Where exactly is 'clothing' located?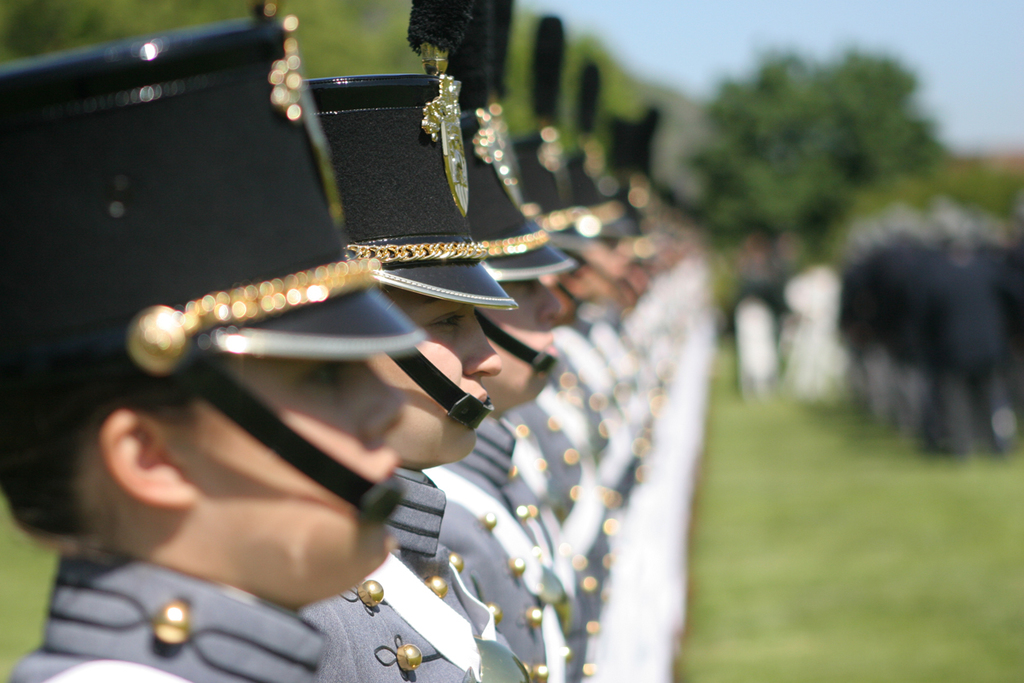
Its bounding box is x1=300 y1=467 x2=540 y2=682.
